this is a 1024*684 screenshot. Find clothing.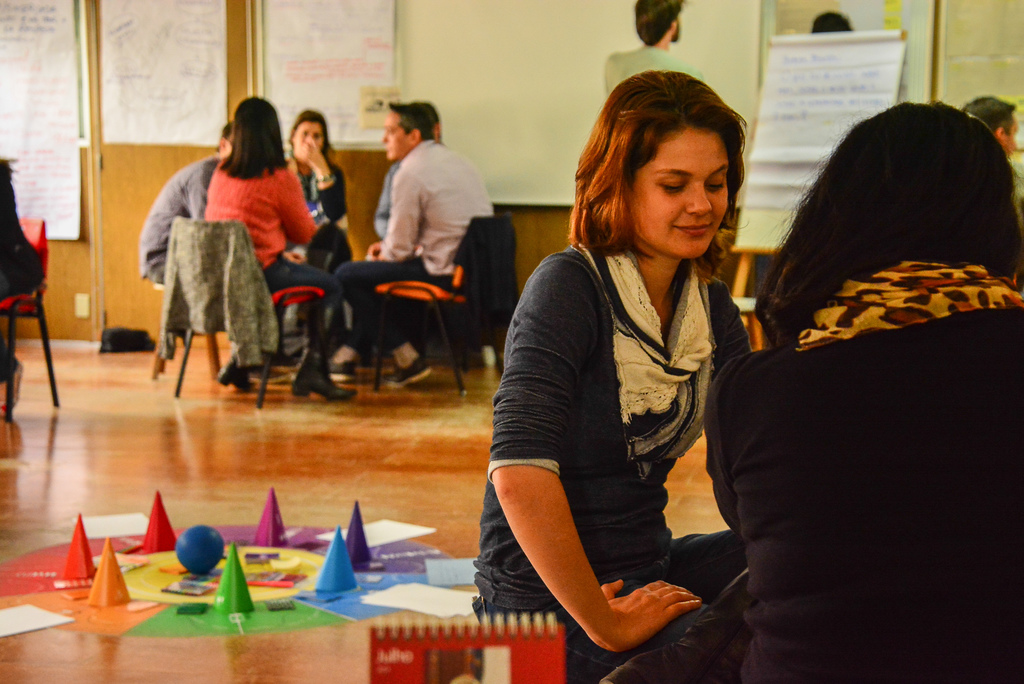
Bounding box: 598, 43, 709, 100.
